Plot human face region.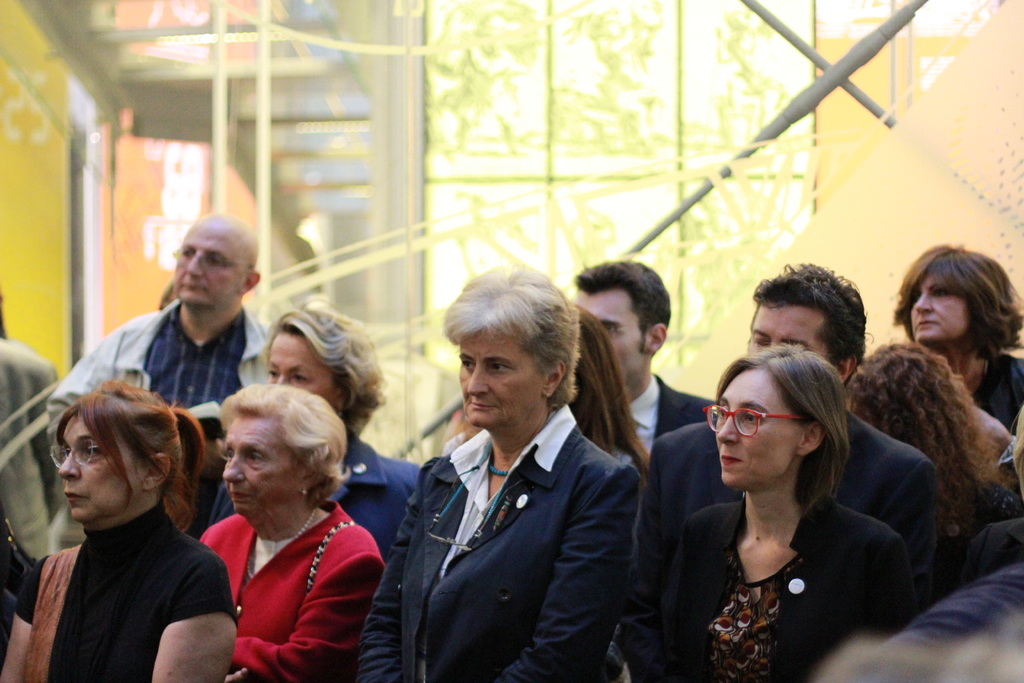
Plotted at <box>455,321,551,432</box>.
